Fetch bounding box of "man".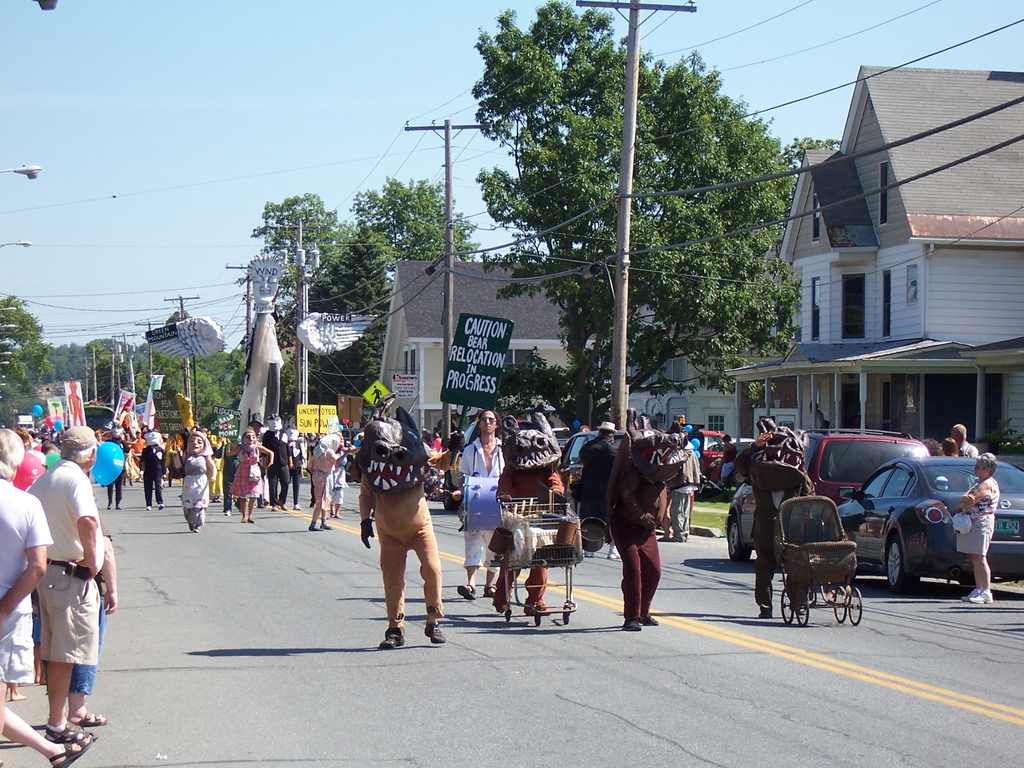
Bbox: bbox(578, 421, 620, 524).
